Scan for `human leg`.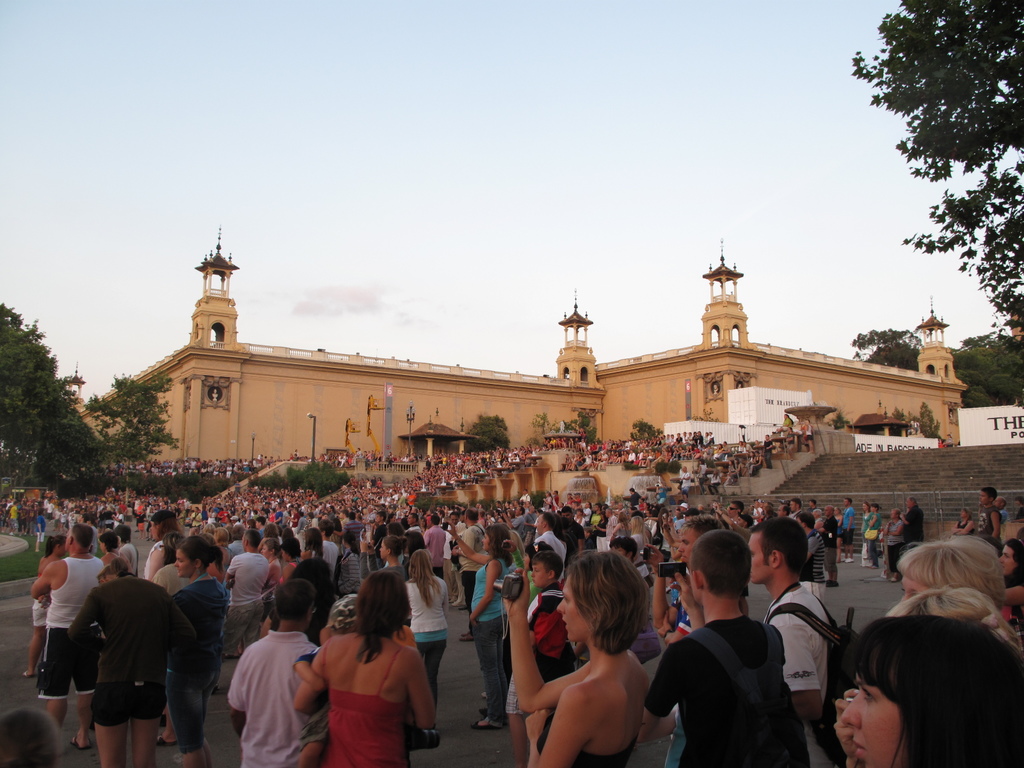
Scan result: left=222, top=605, right=254, bottom=657.
